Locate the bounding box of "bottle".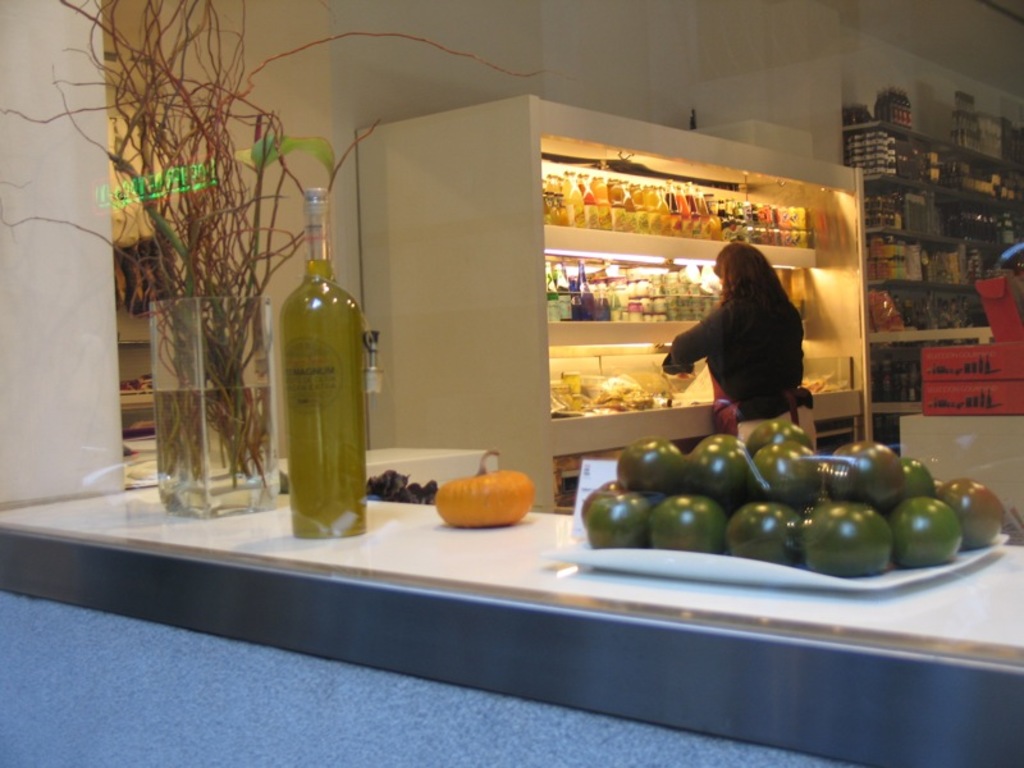
Bounding box: (268,193,374,541).
